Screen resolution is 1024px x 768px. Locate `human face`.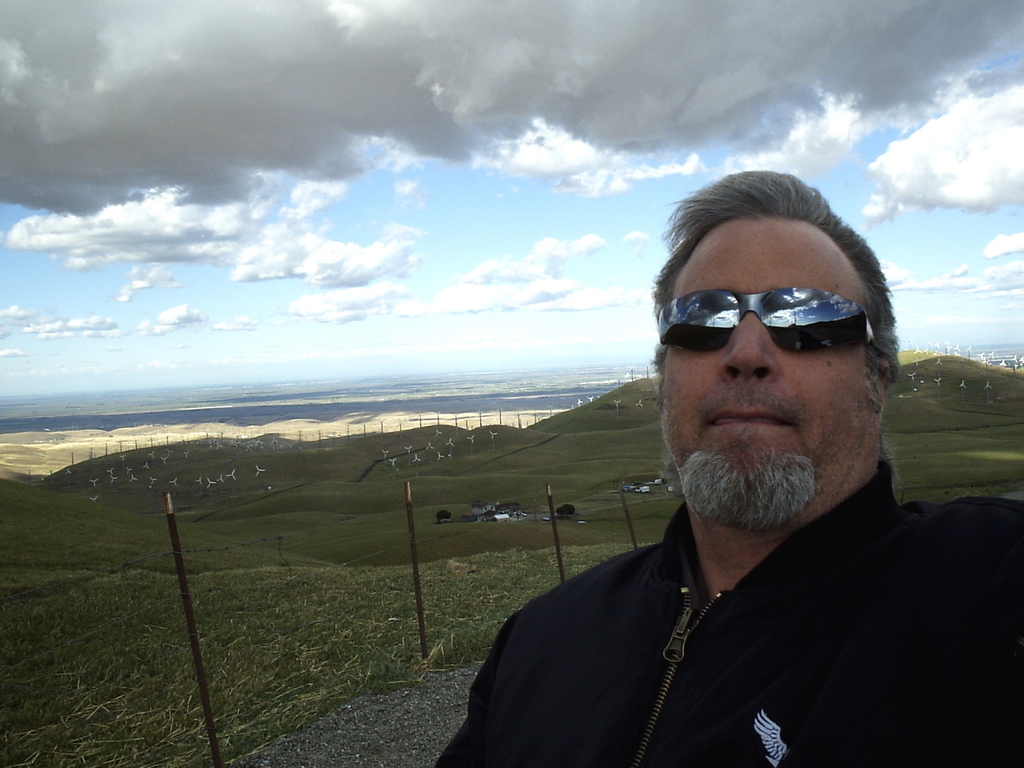
pyautogui.locateOnScreen(659, 214, 862, 501).
